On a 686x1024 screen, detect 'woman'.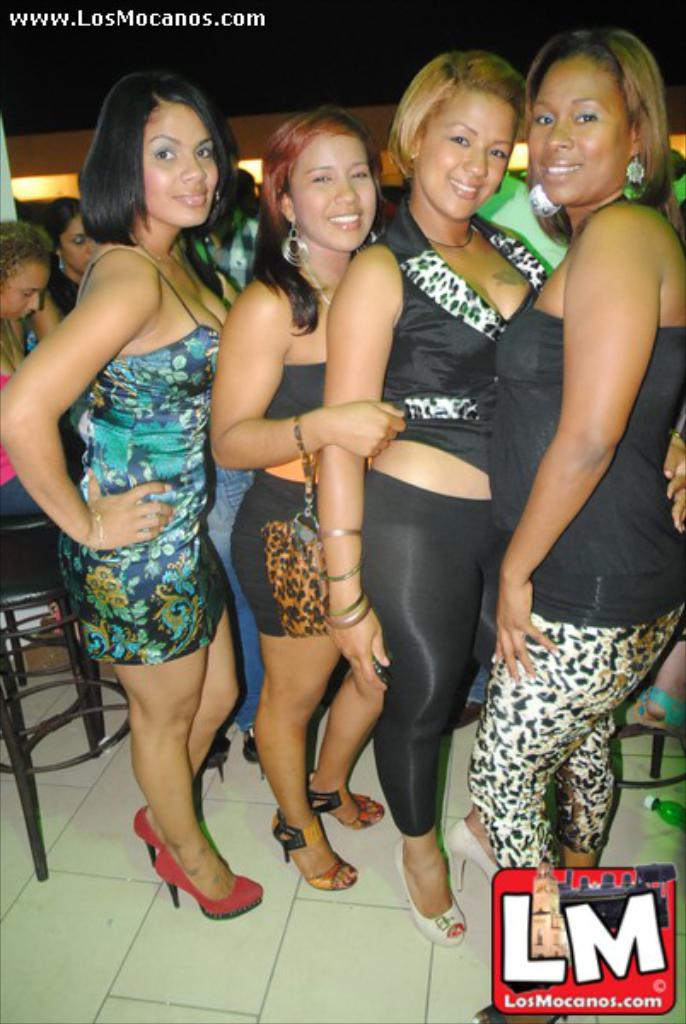
(195, 114, 396, 905).
